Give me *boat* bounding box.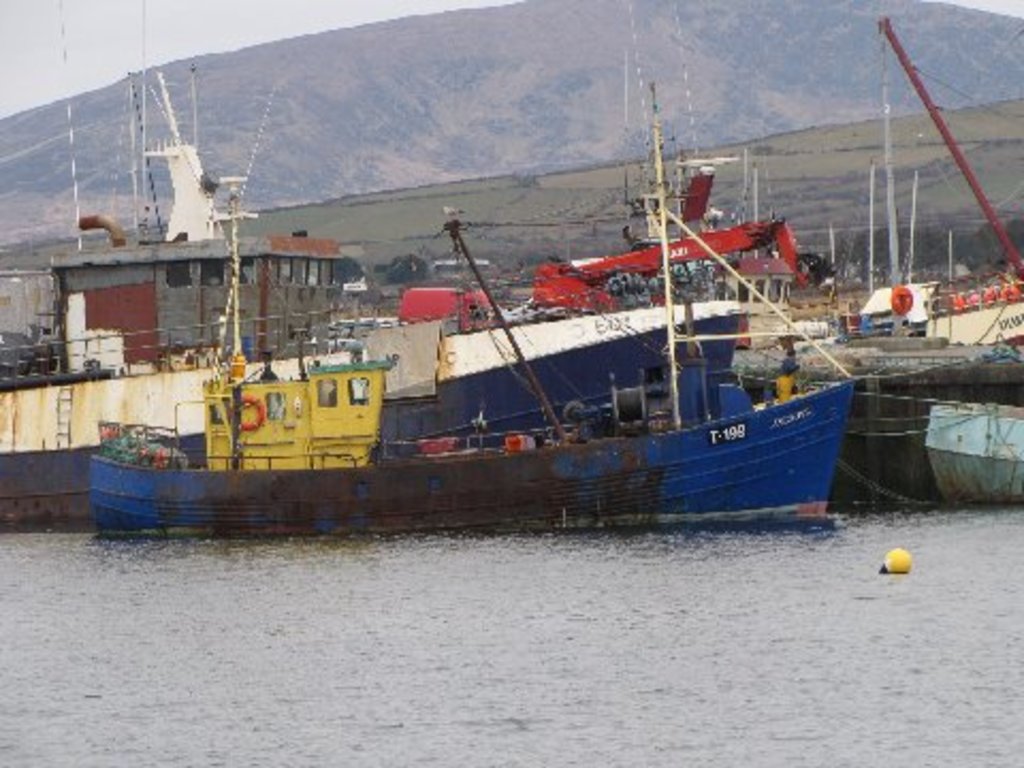
[left=873, top=23, right=1022, bottom=367].
